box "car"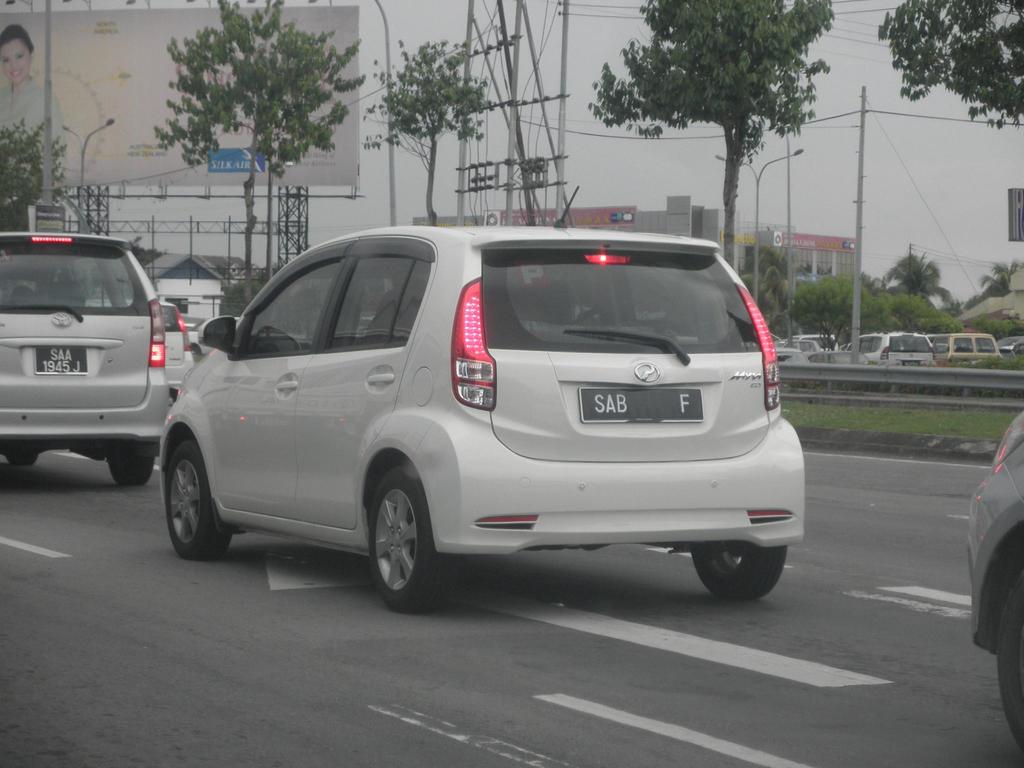
Rect(967, 413, 1023, 764)
